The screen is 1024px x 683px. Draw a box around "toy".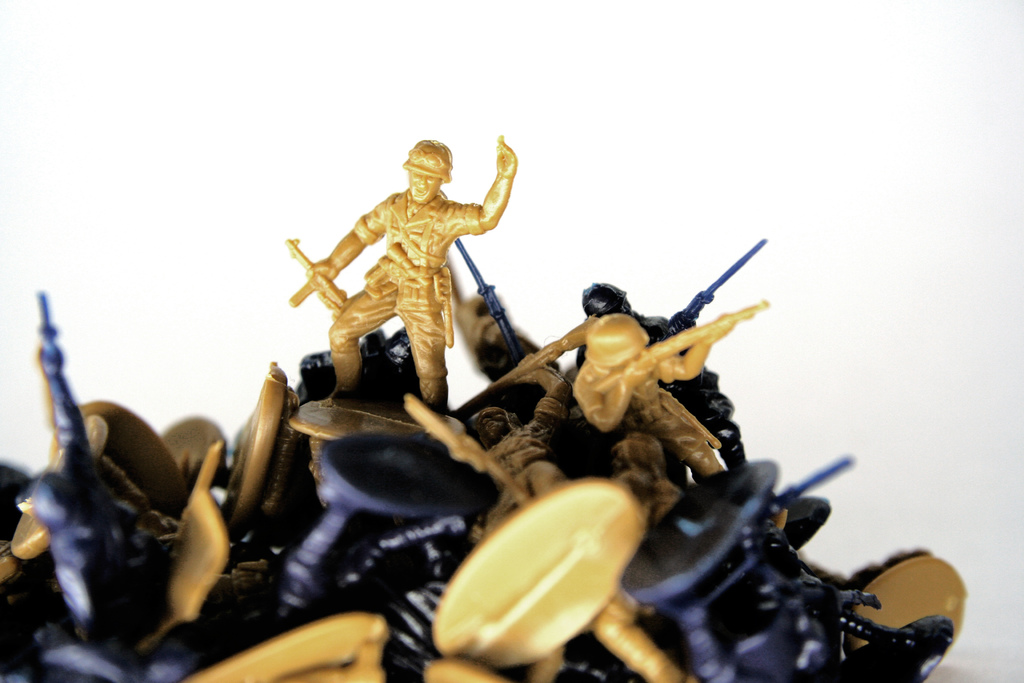
detection(191, 608, 392, 682).
